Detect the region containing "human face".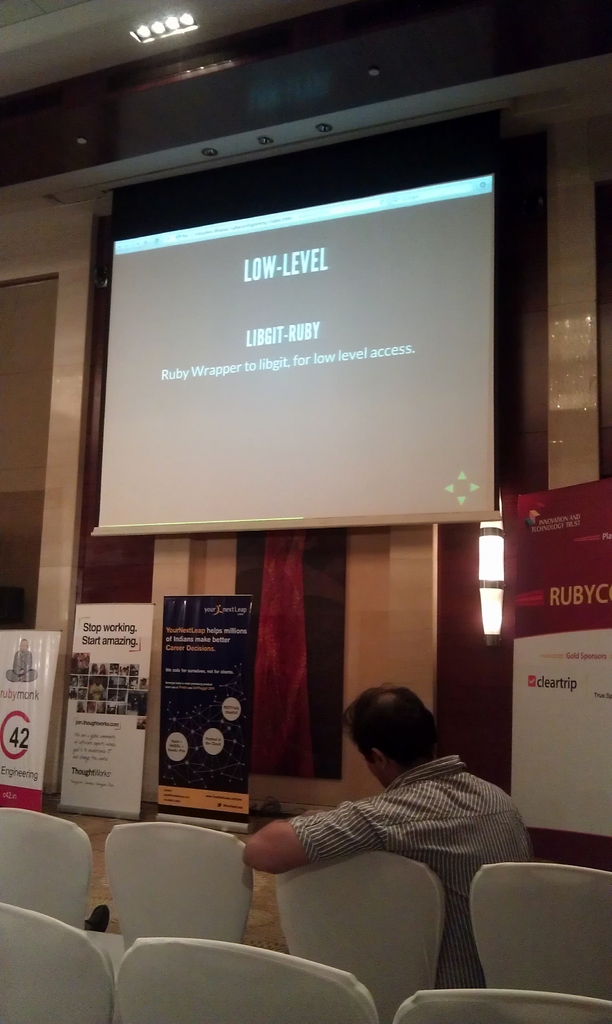
[367, 764, 393, 793].
